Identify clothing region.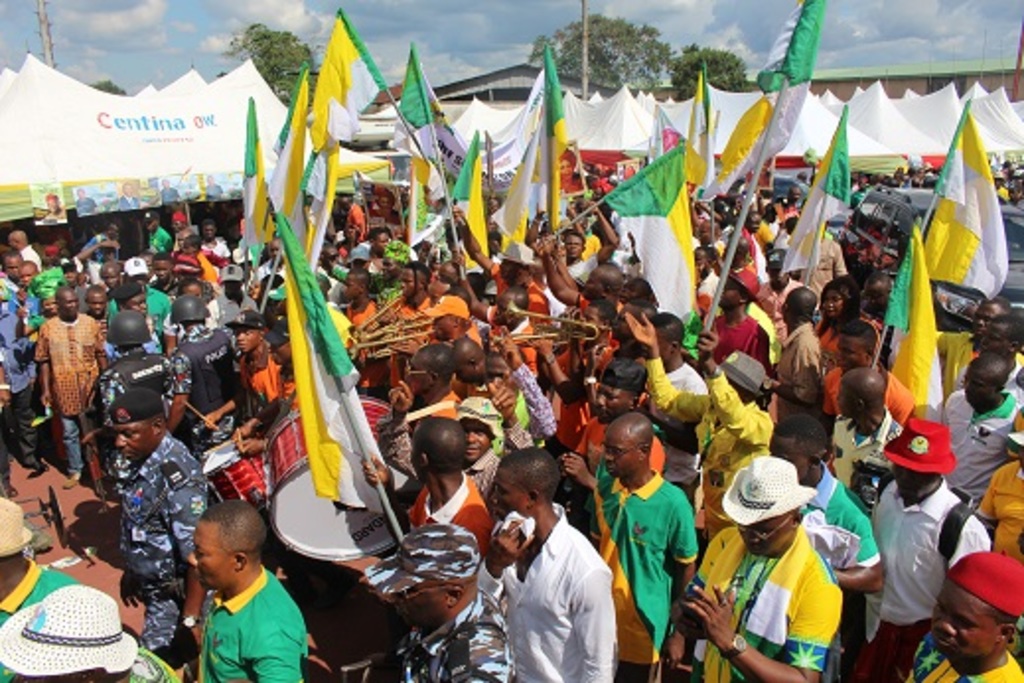
Region: 331:268:416:310.
